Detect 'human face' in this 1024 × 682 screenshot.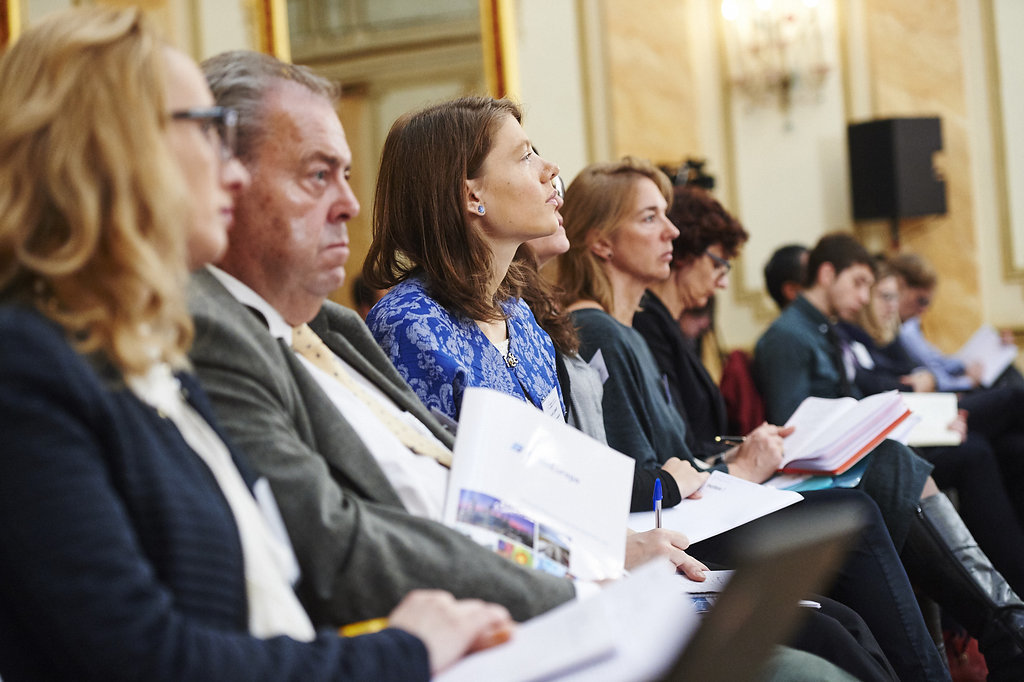
Detection: {"x1": 834, "y1": 261, "x2": 870, "y2": 321}.
